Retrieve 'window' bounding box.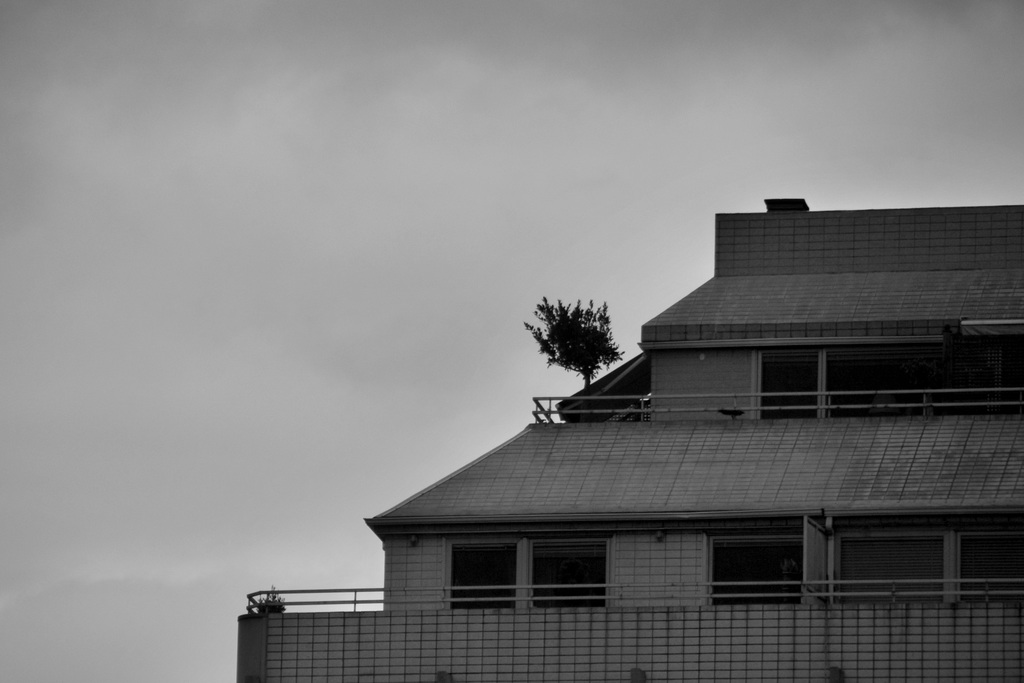
Bounding box: 701,529,1020,605.
